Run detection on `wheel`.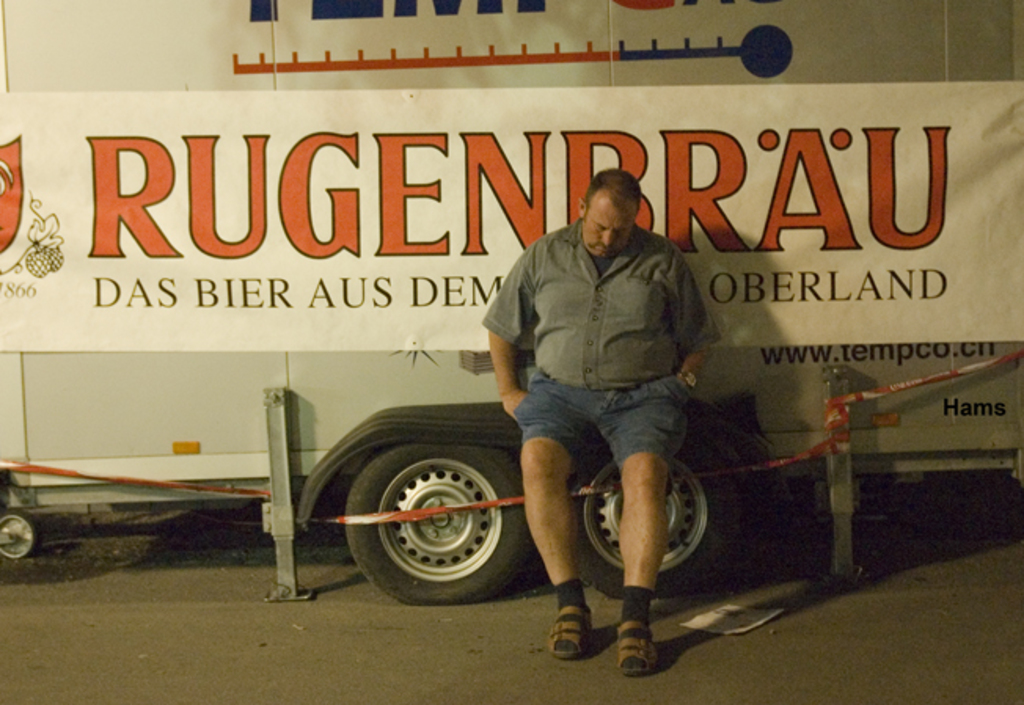
Result: 333/427/521/603.
